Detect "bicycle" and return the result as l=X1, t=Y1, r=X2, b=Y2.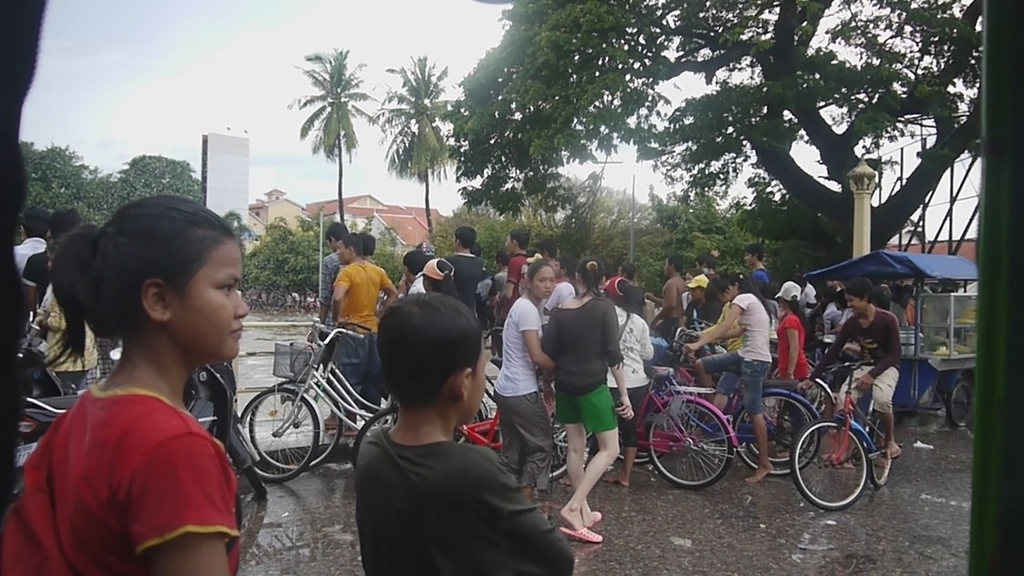
l=472, t=317, r=521, b=394.
